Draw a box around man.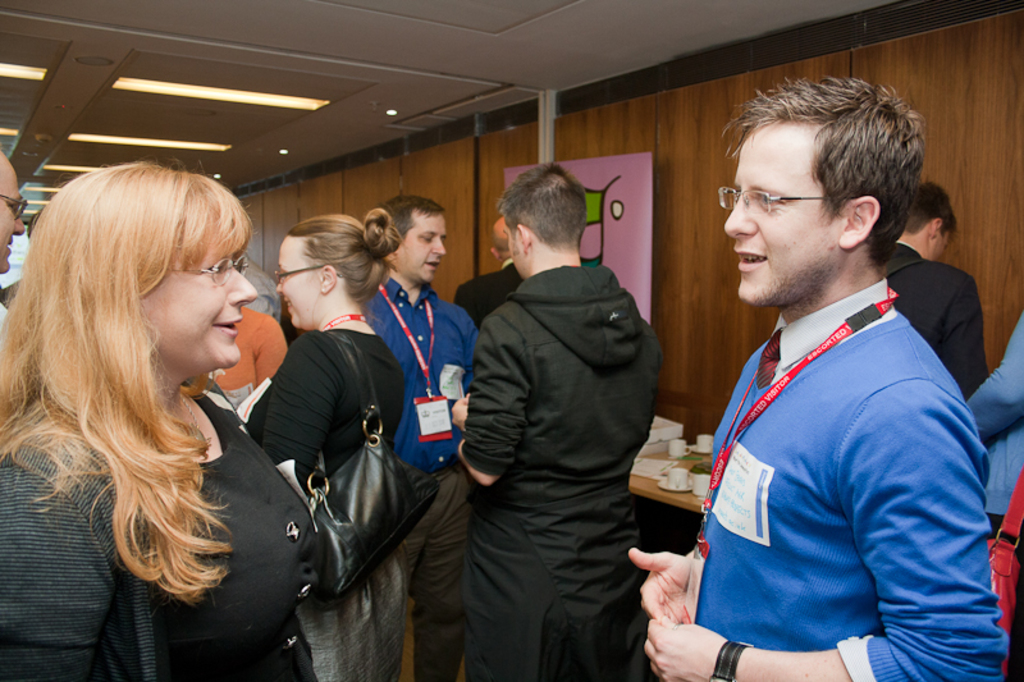
(x1=198, y1=293, x2=284, y2=429).
